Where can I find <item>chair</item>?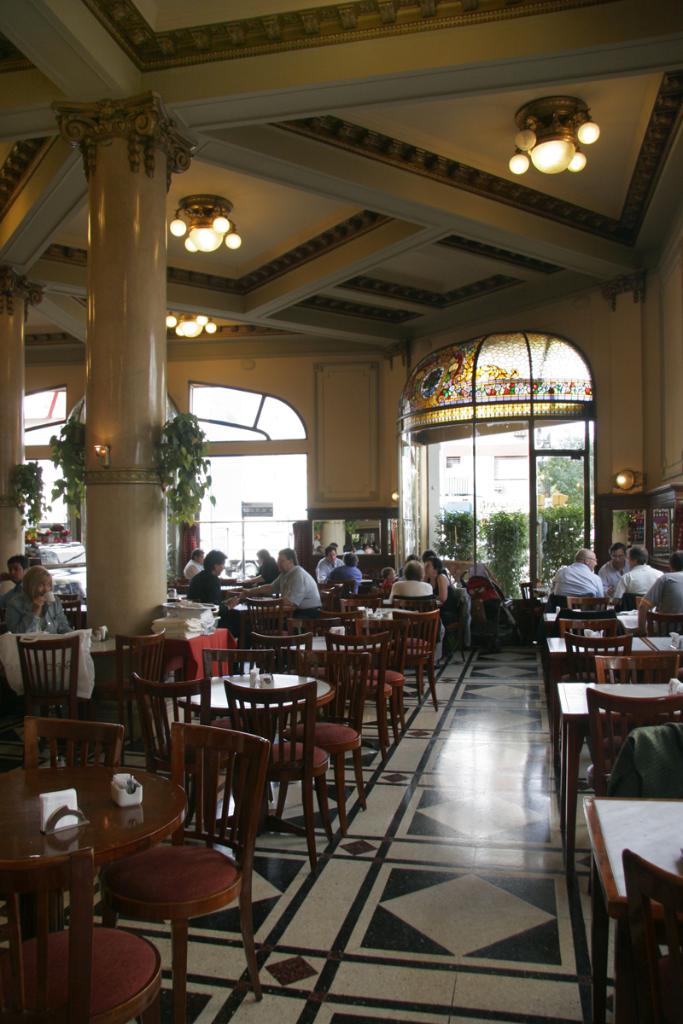
You can find it at [226, 676, 332, 868].
